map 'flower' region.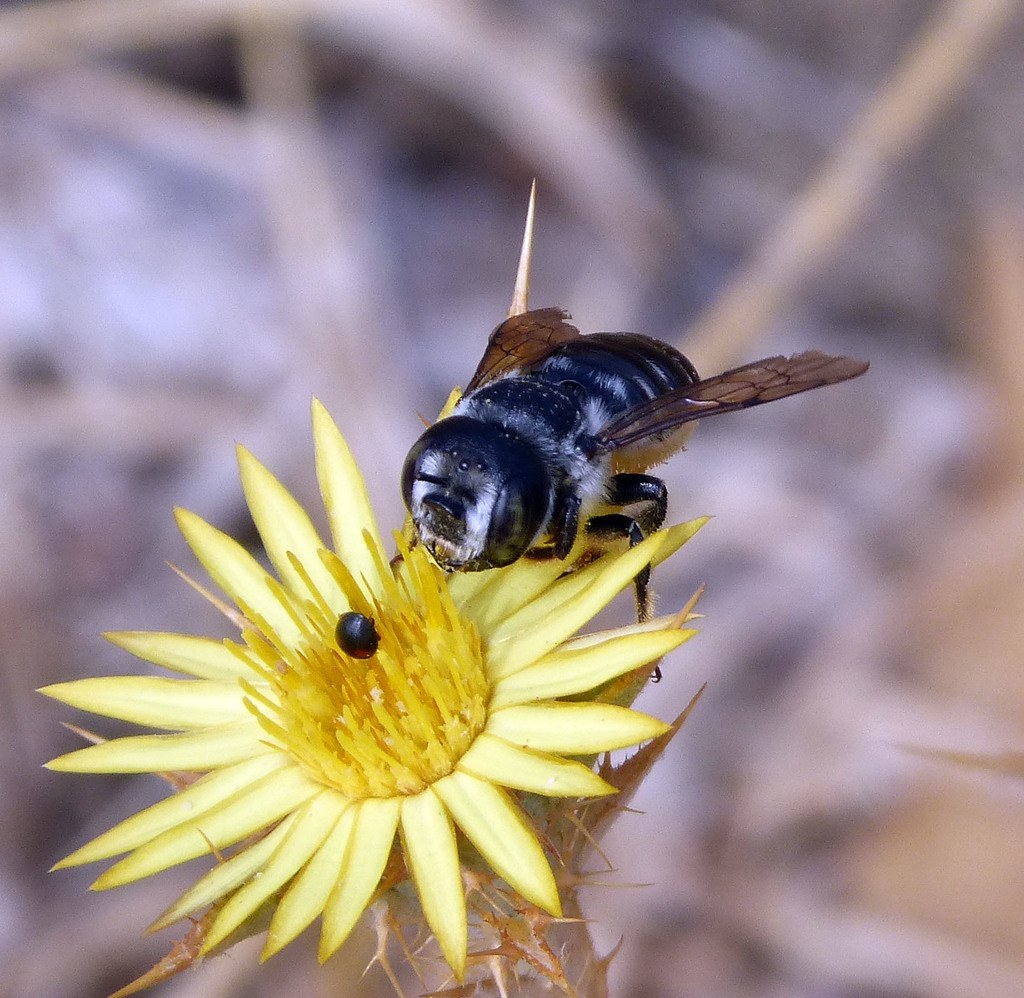
Mapped to bbox=(58, 479, 658, 966).
